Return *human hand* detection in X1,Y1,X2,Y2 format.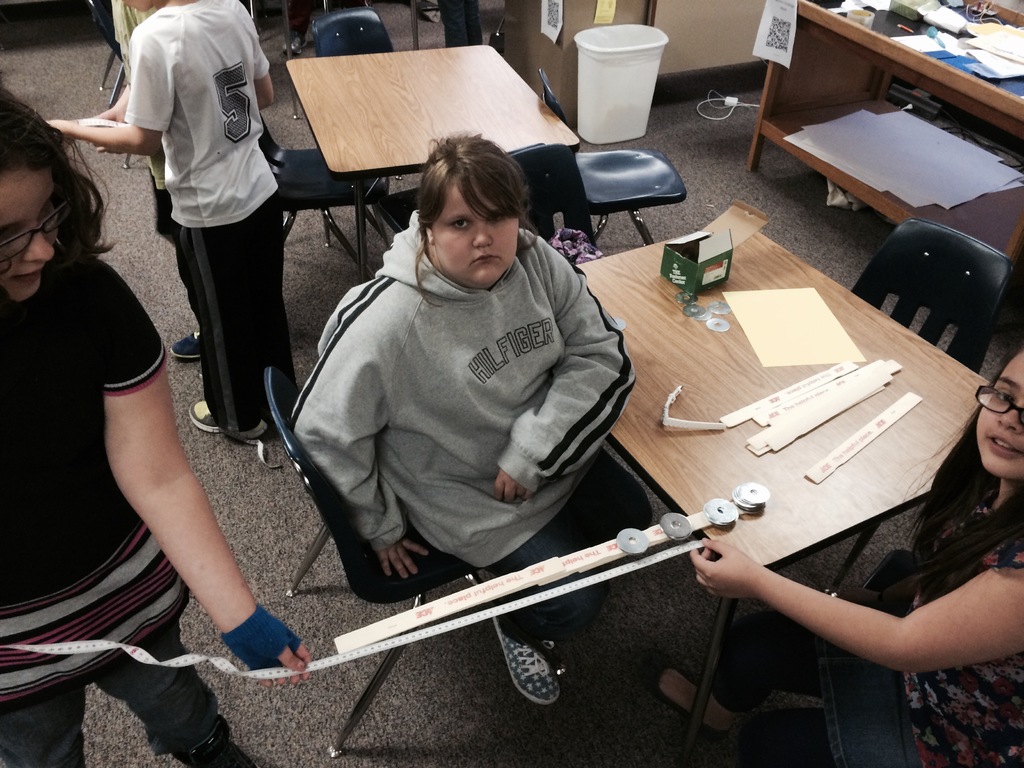
44,118,79,143.
